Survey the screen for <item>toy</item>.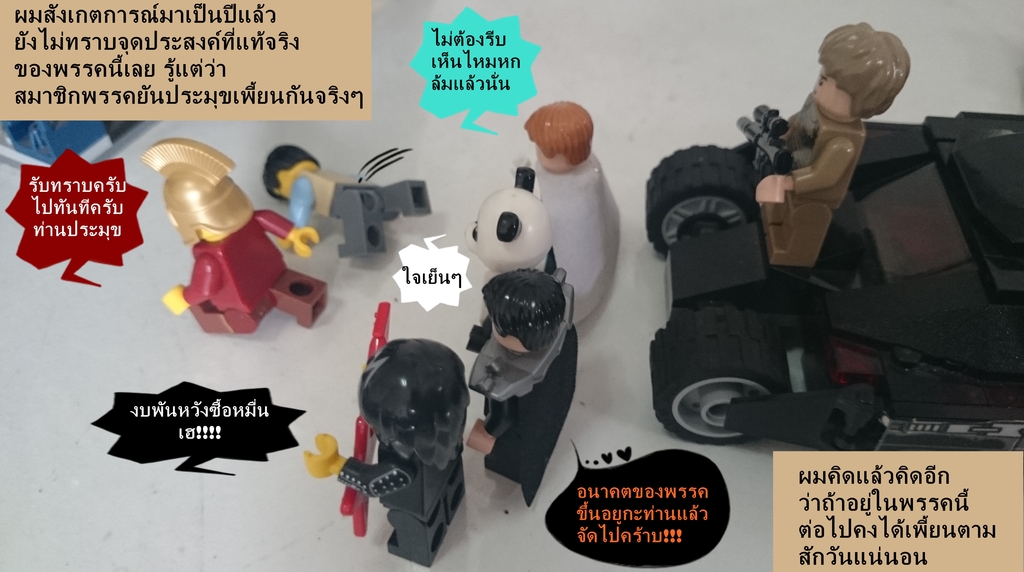
Survey found: detection(266, 136, 438, 258).
